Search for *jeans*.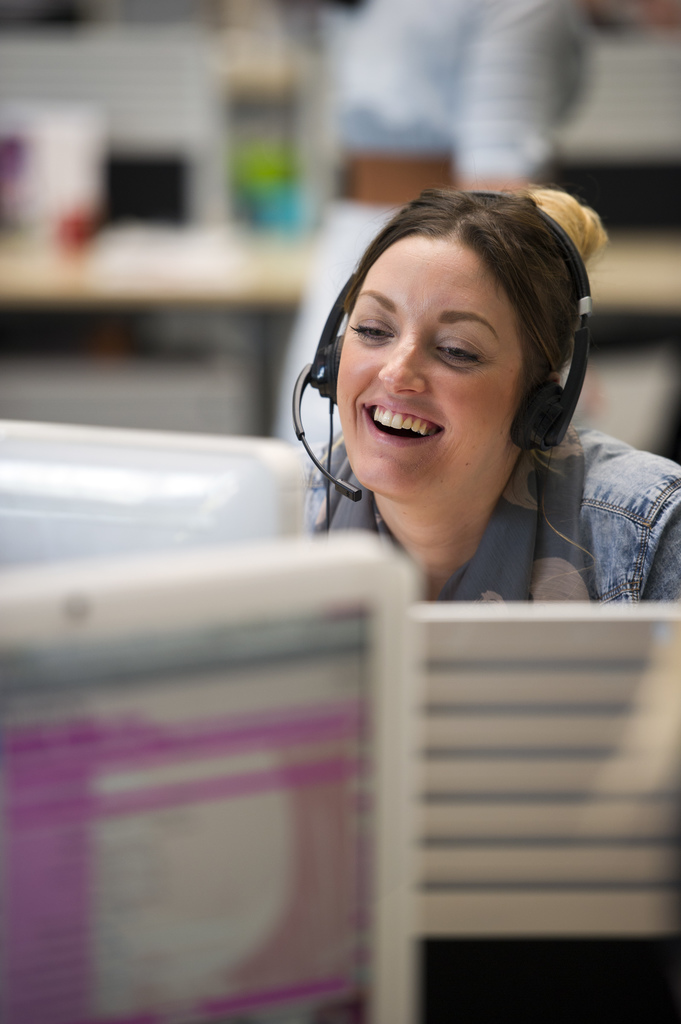
Found at [left=292, top=417, right=675, bottom=600].
